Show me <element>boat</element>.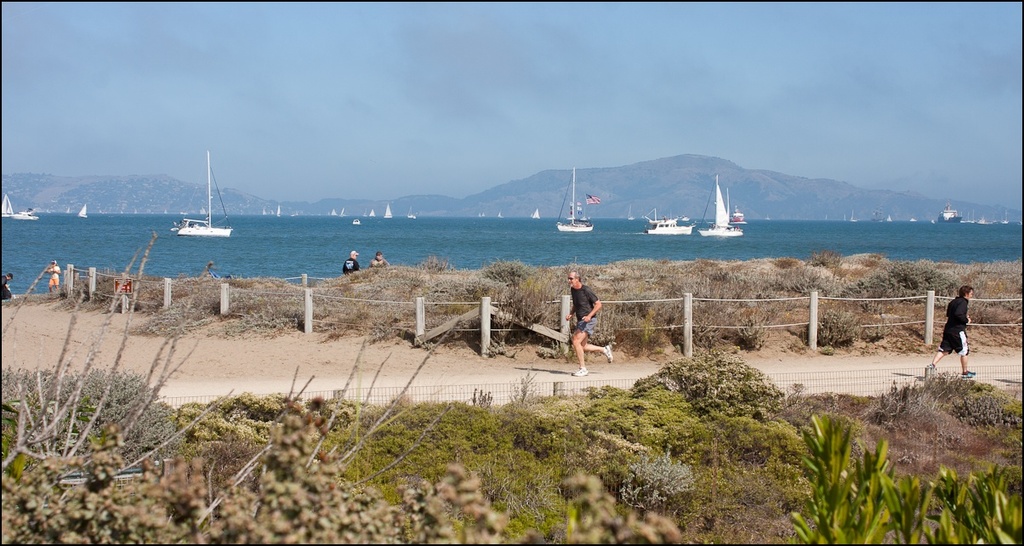
<element>boat</element> is here: [174,141,233,240].
